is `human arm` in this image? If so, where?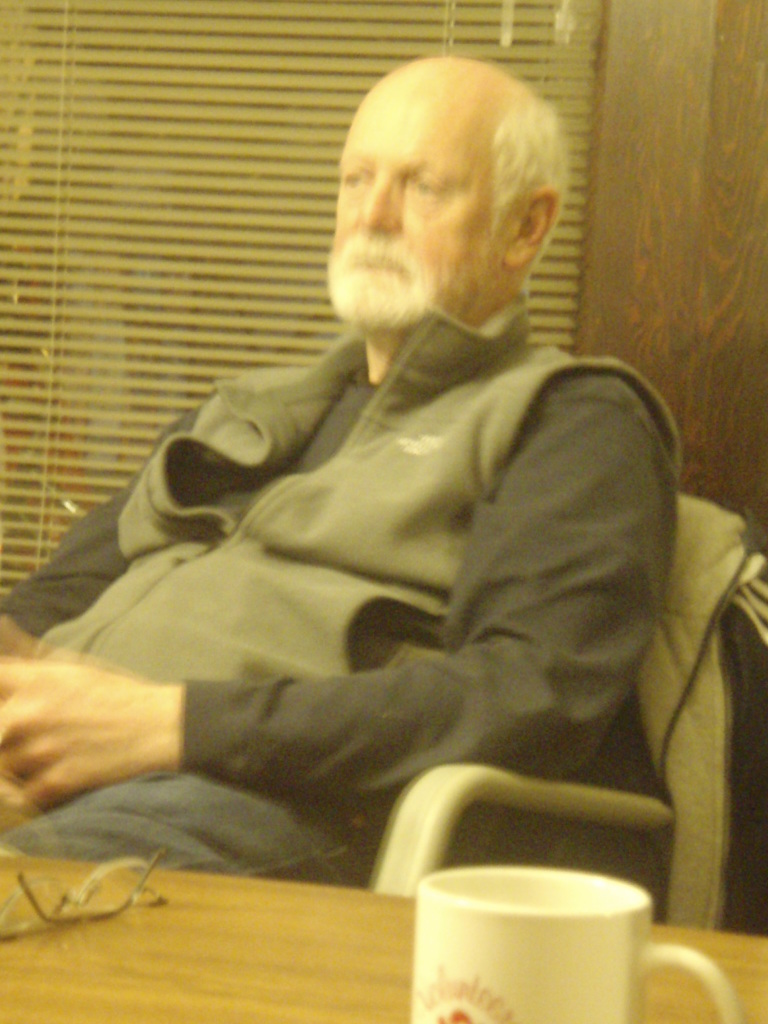
Yes, at x1=0, y1=365, x2=324, y2=732.
